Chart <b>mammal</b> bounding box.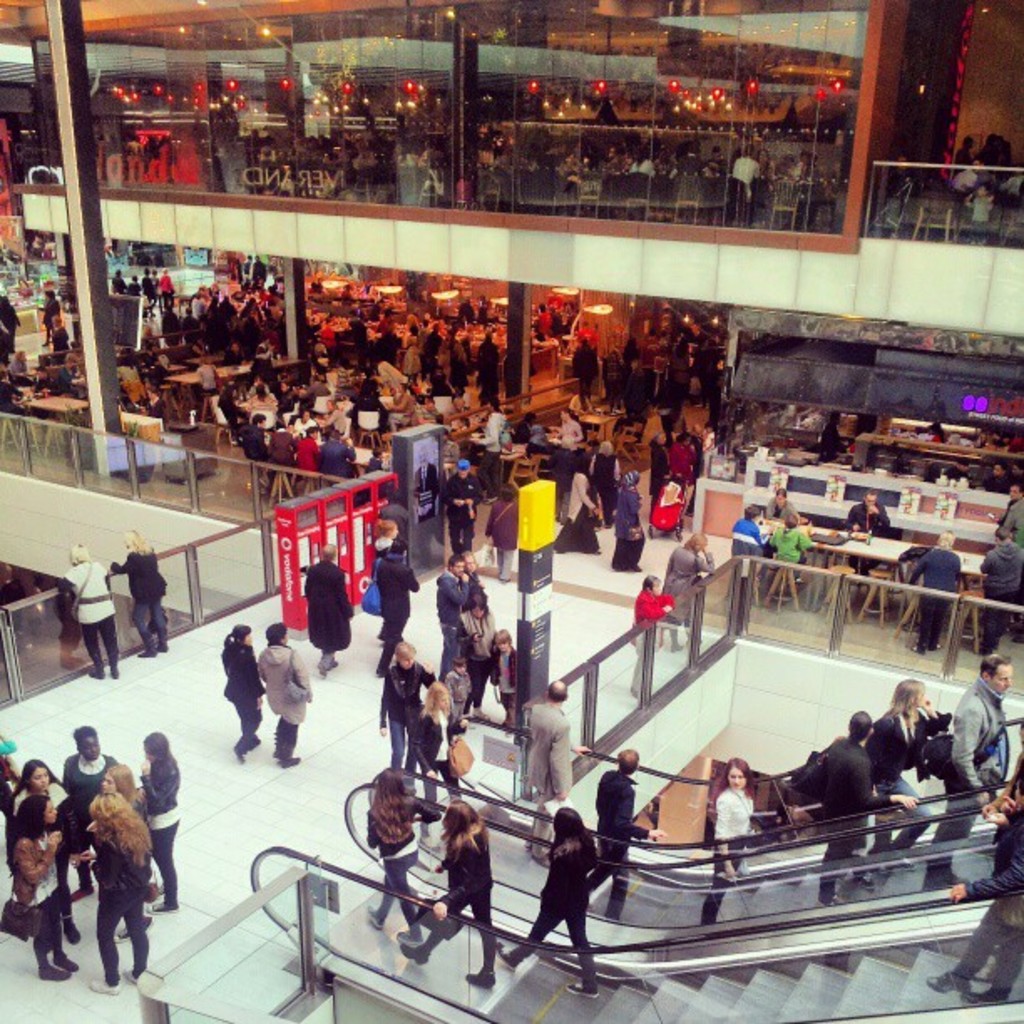
Charted: box(64, 537, 117, 678).
